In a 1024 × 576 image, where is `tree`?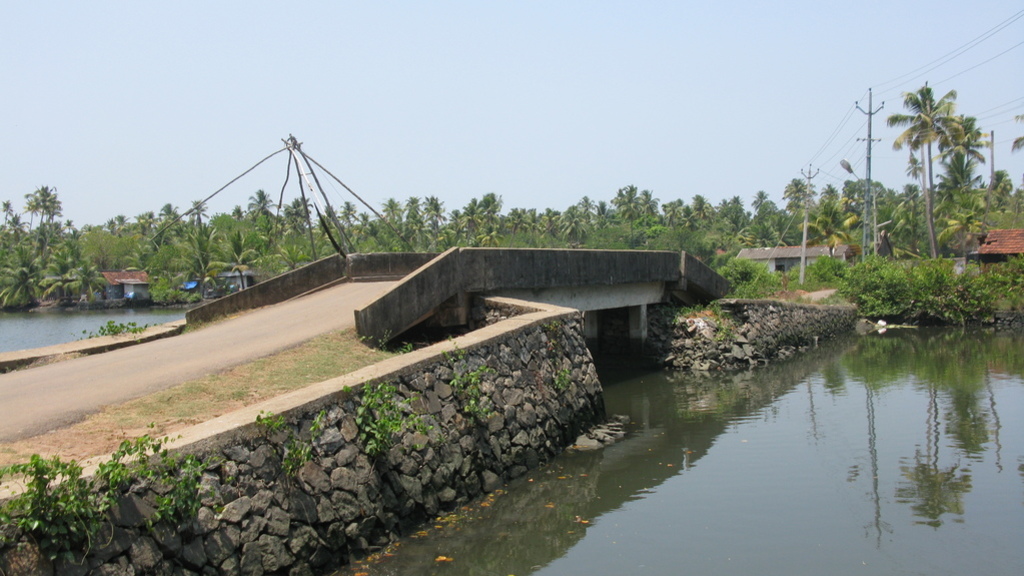
<region>164, 234, 223, 284</region>.
